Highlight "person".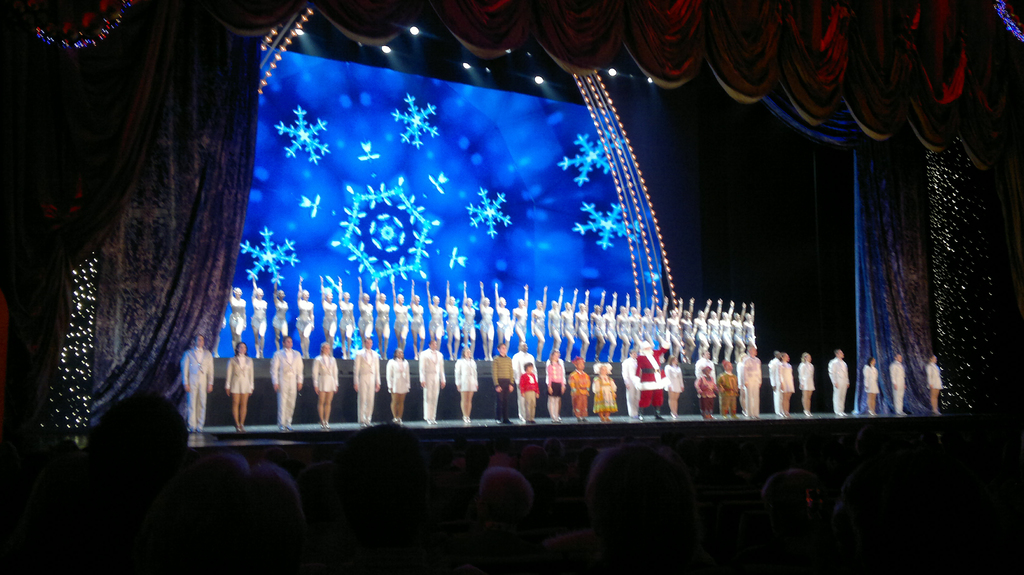
Highlighted region: crop(826, 345, 850, 418).
